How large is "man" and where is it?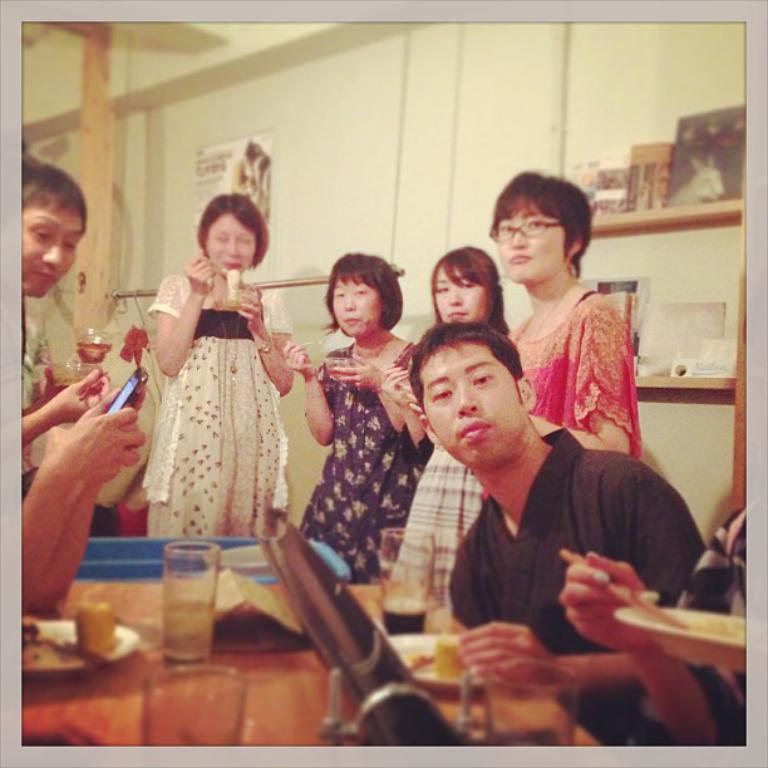
Bounding box: bbox=[353, 325, 715, 686].
